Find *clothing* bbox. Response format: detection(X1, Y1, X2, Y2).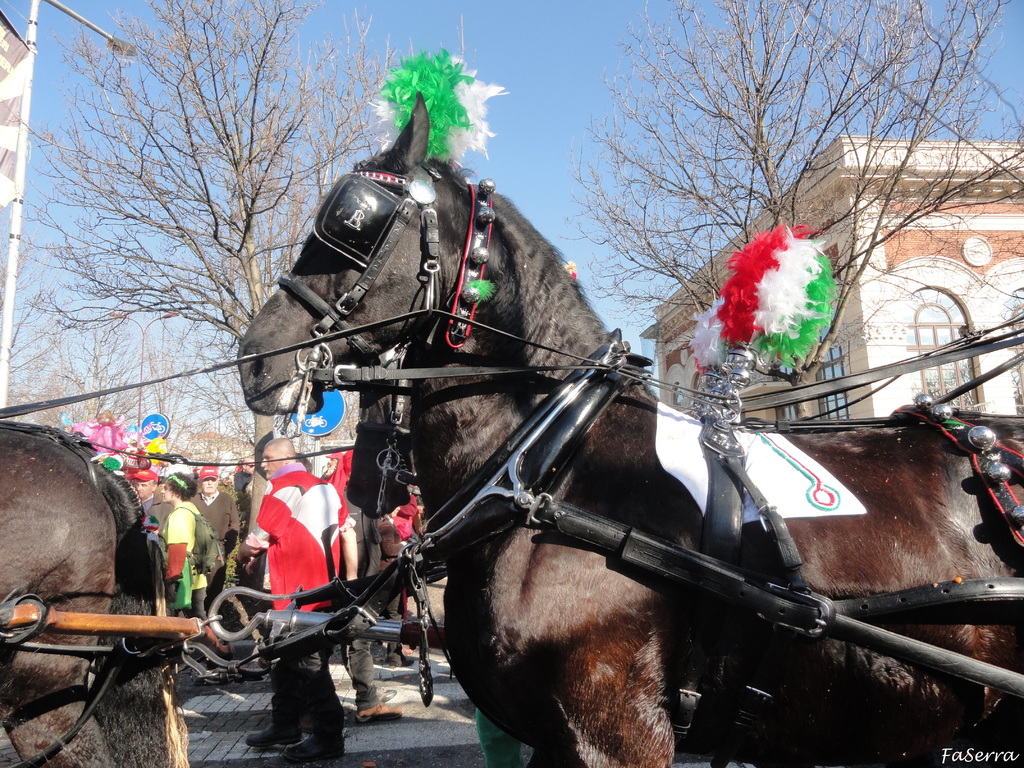
detection(258, 470, 356, 749).
